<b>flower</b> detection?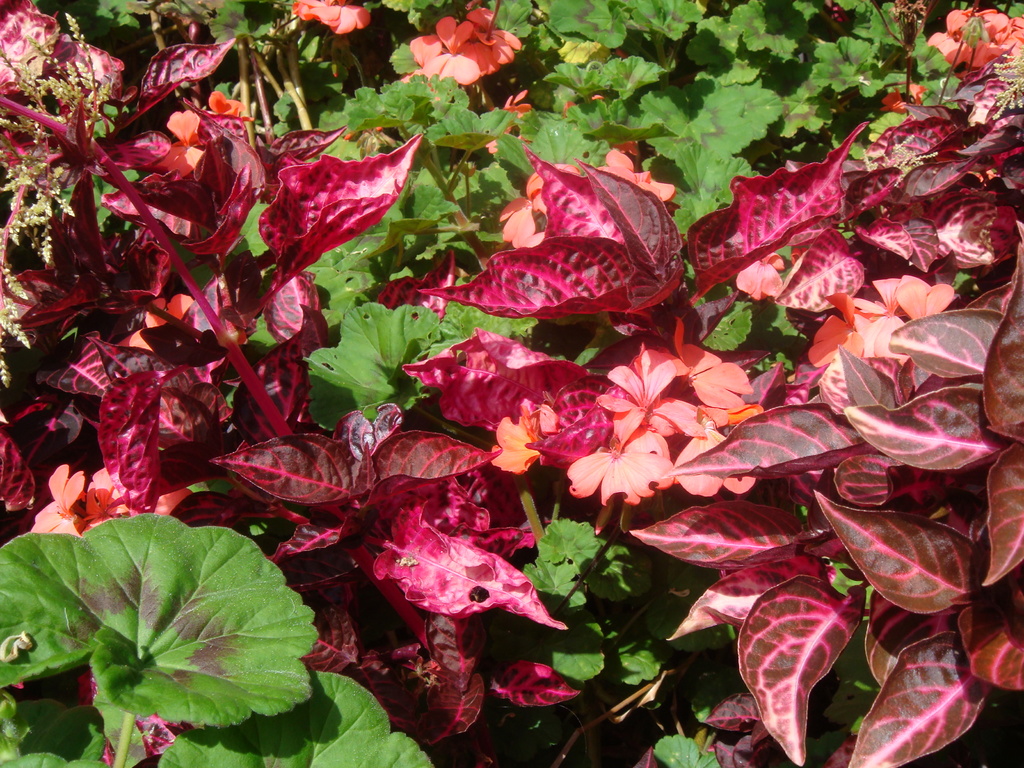
<bbox>982, 19, 1023, 65</bbox>
